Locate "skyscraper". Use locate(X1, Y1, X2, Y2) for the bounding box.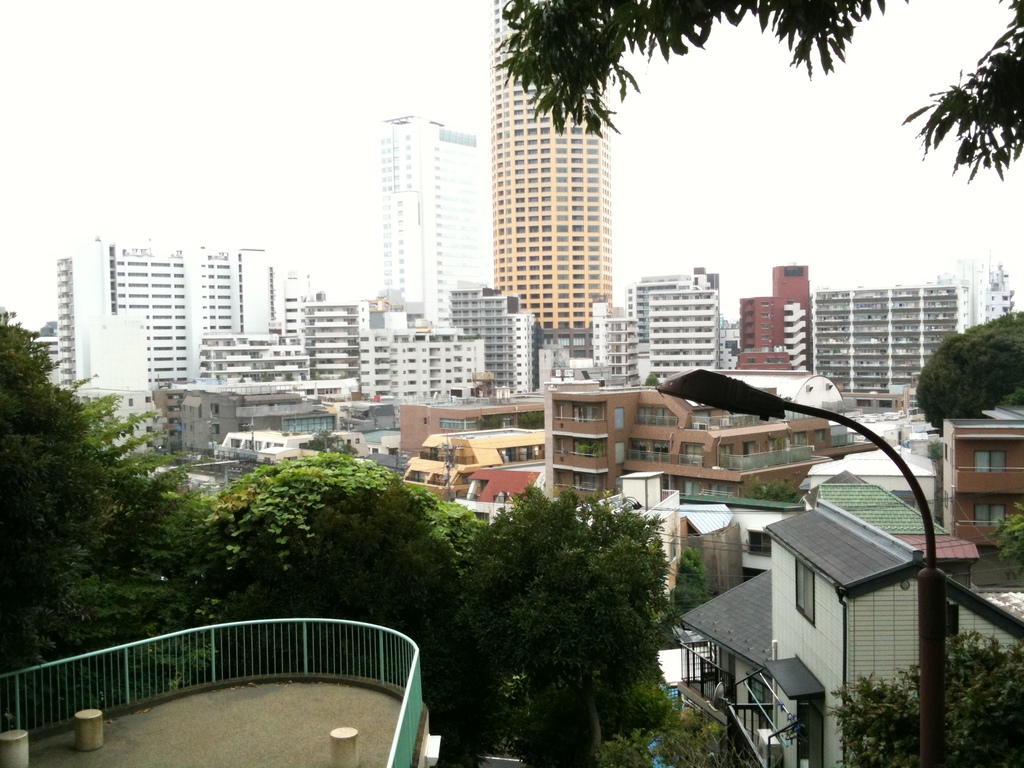
locate(282, 286, 369, 392).
